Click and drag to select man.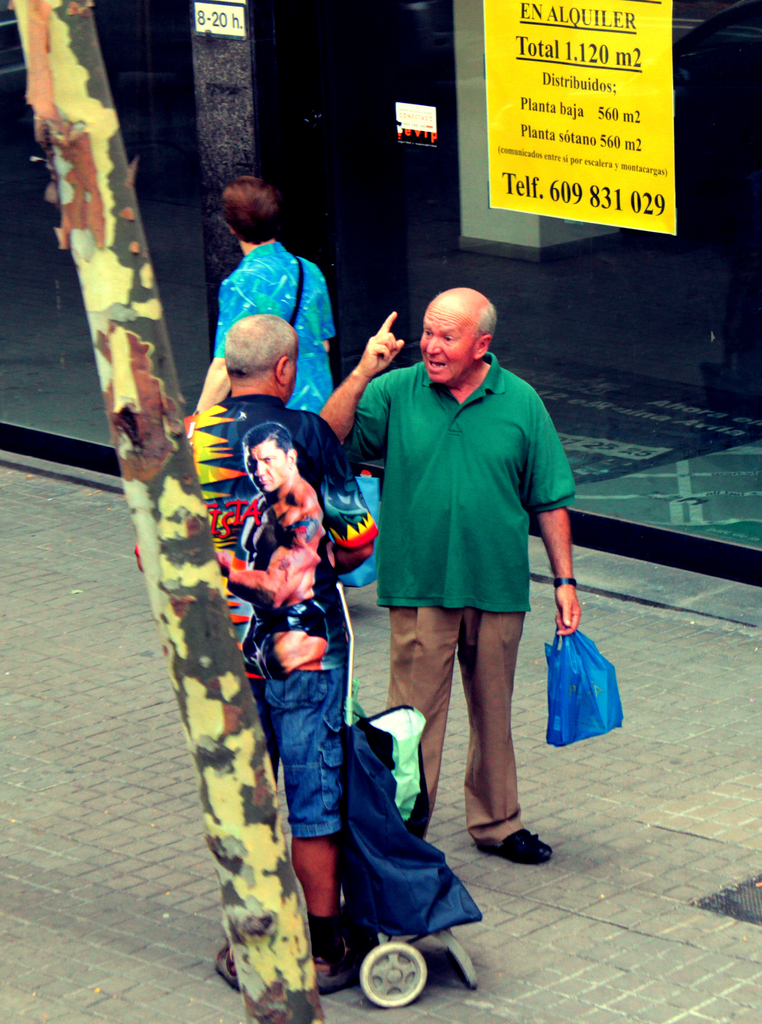
Selection: l=159, t=315, r=372, b=990.
